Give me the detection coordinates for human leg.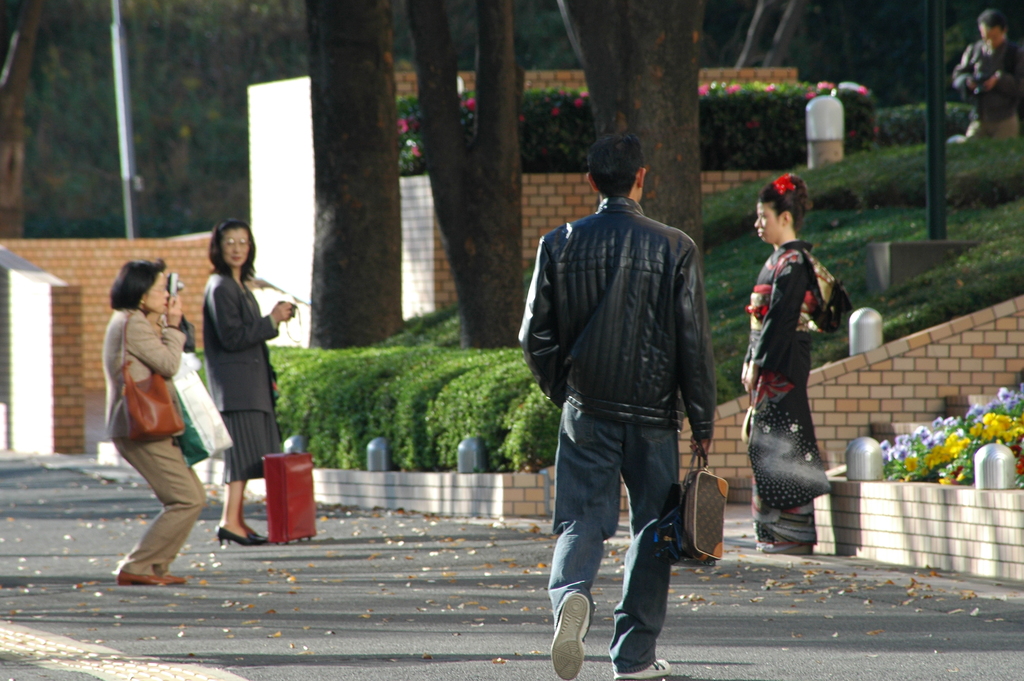
detection(218, 481, 255, 545).
